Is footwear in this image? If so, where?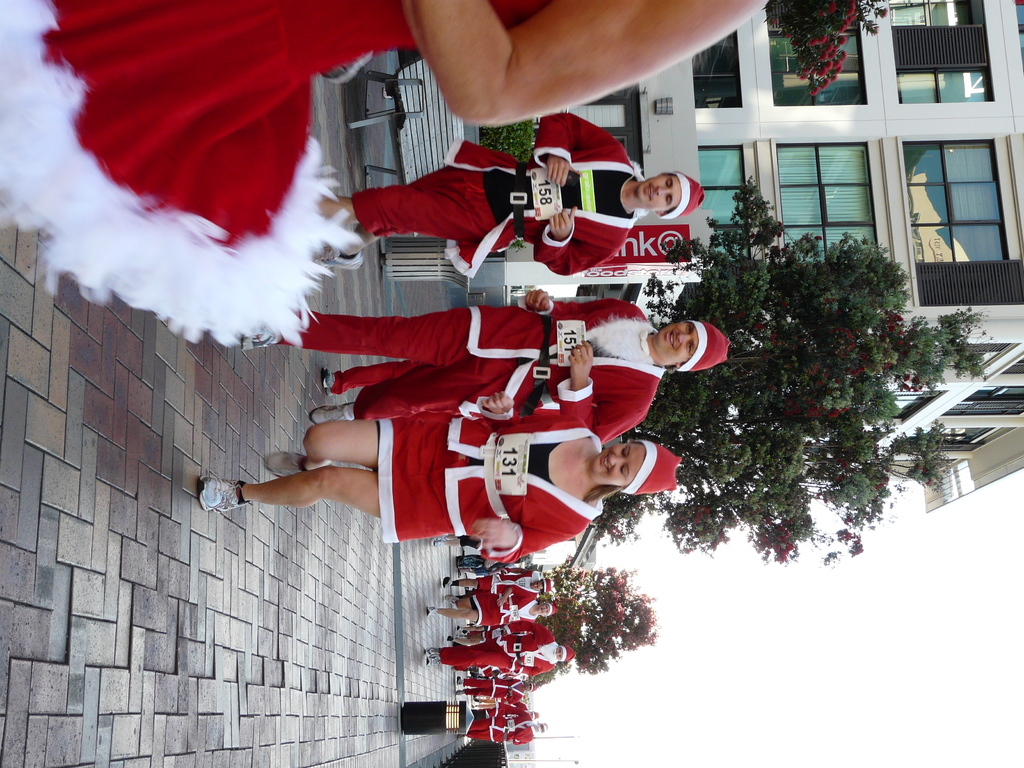
Yes, at box=[426, 648, 440, 655].
